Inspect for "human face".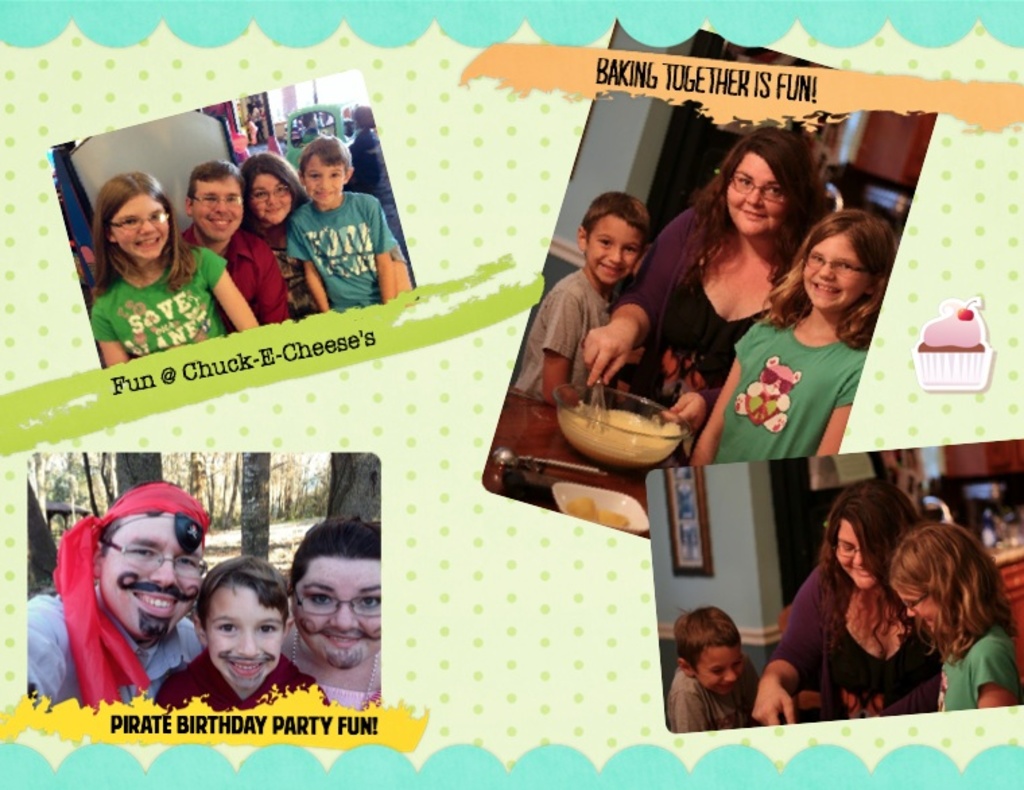
Inspection: (left=804, top=233, right=869, bottom=309).
